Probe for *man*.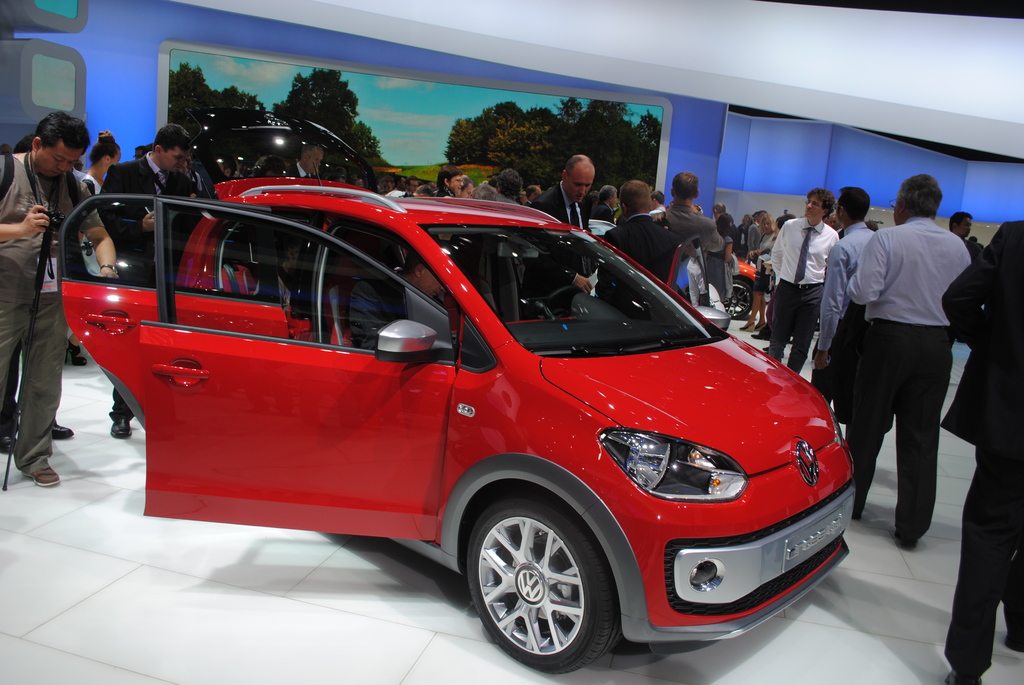
Probe result: [x1=829, y1=157, x2=977, y2=576].
